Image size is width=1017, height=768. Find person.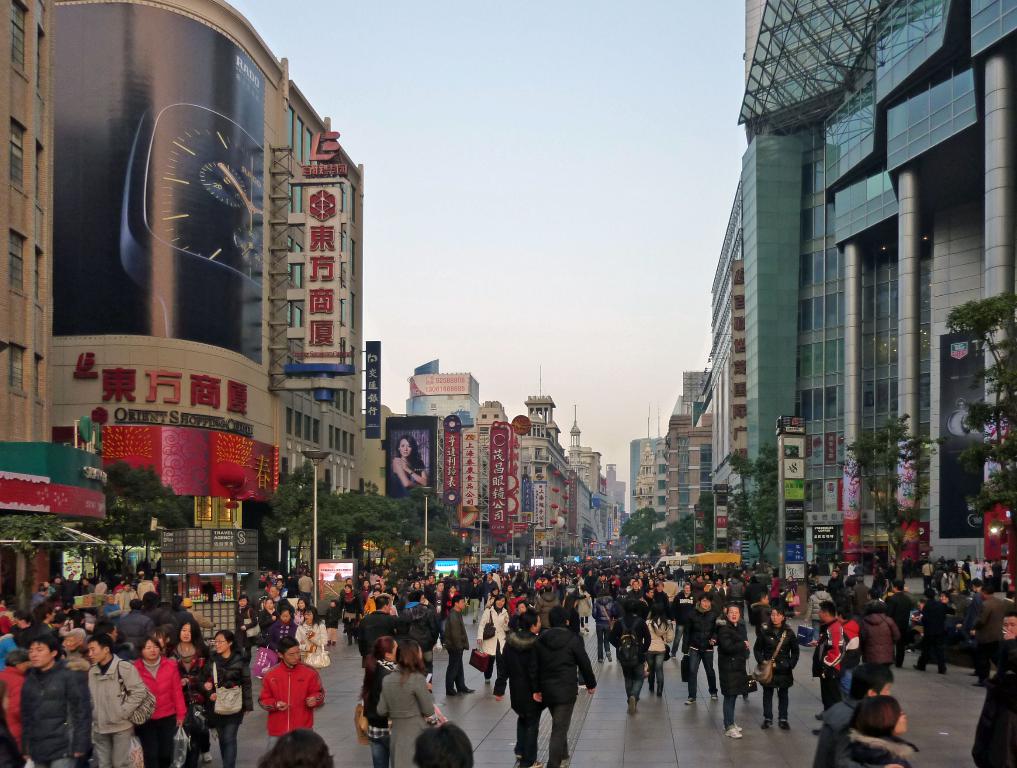
box=[320, 599, 339, 649].
